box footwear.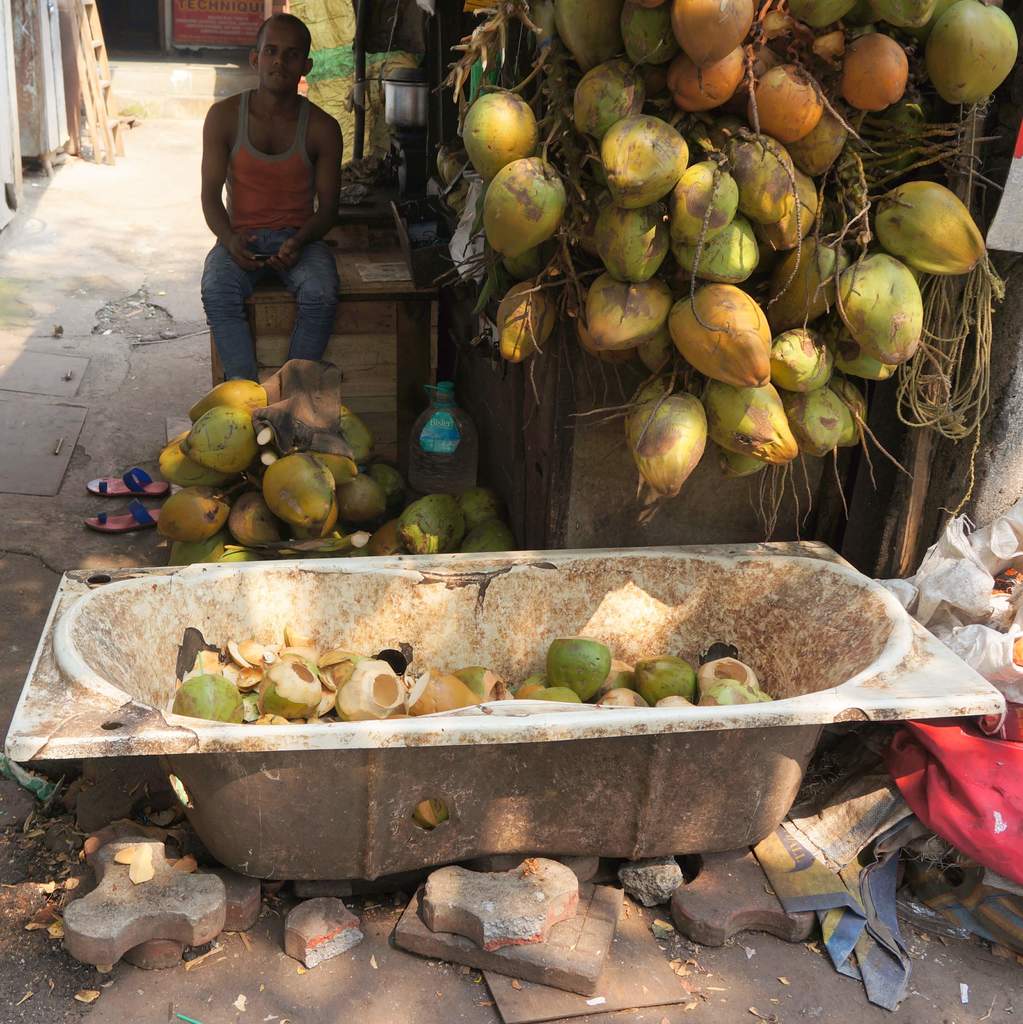
{"x1": 92, "y1": 469, "x2": 173, "y2": 495}.
